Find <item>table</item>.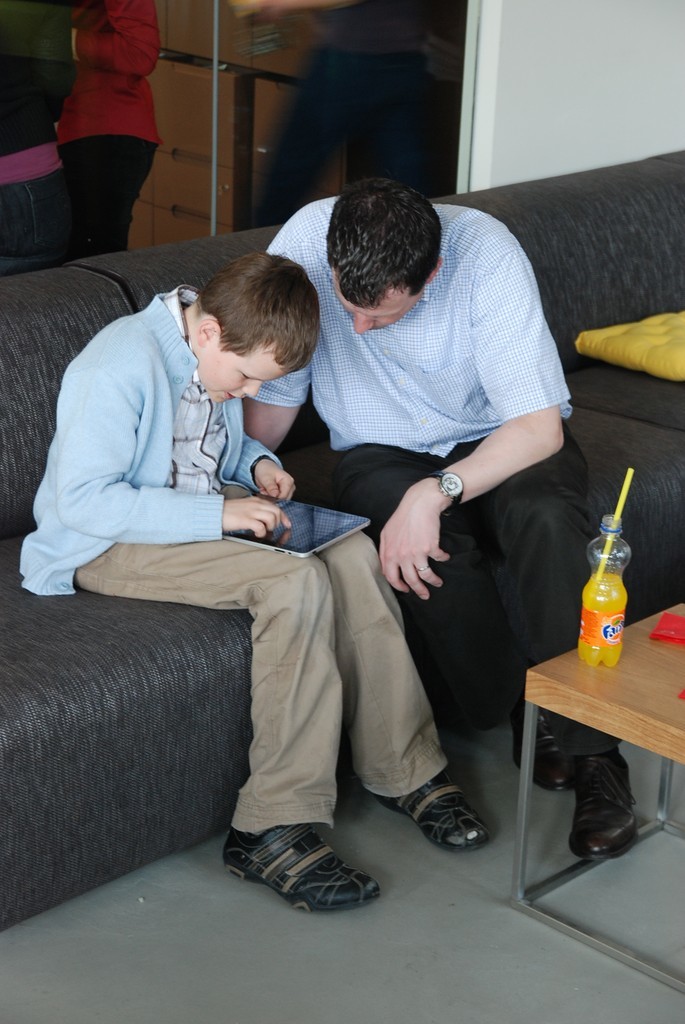
(511, 595, 684, 996).
